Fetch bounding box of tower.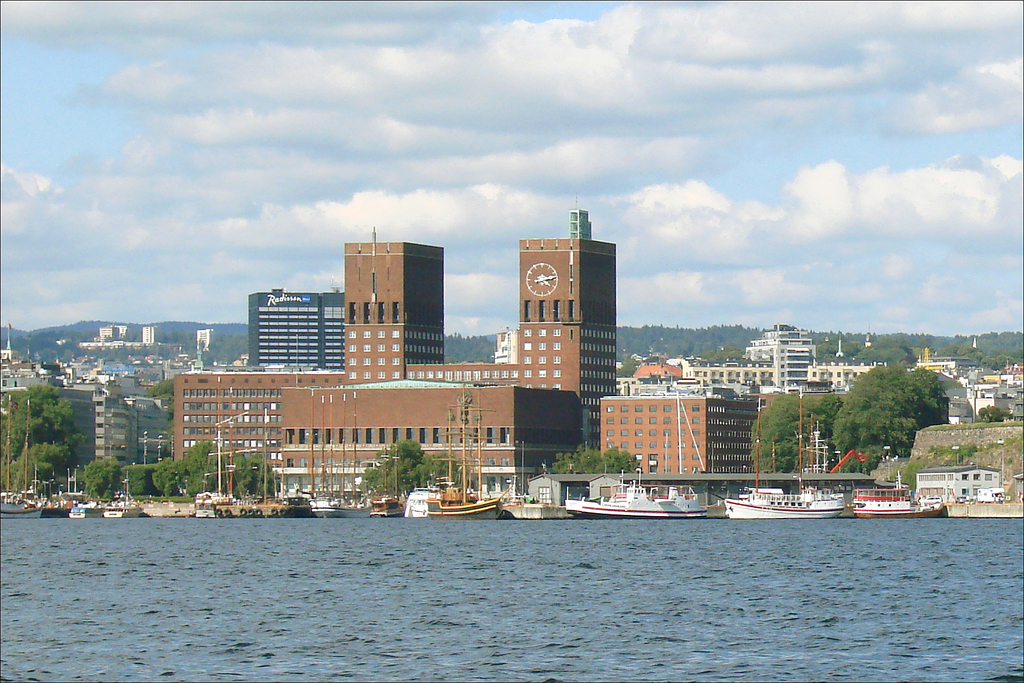
Bbox: bbox(344, 231, 431, 383).
